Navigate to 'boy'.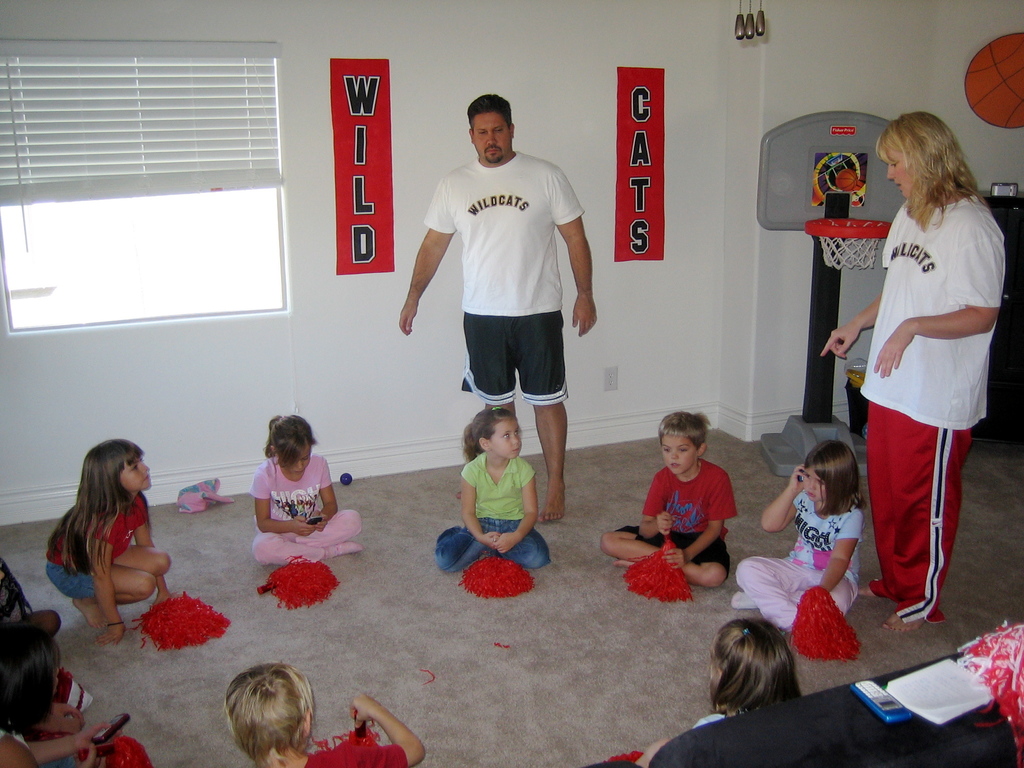
Navigation target: l=628, t=404, r=752, b=612.
